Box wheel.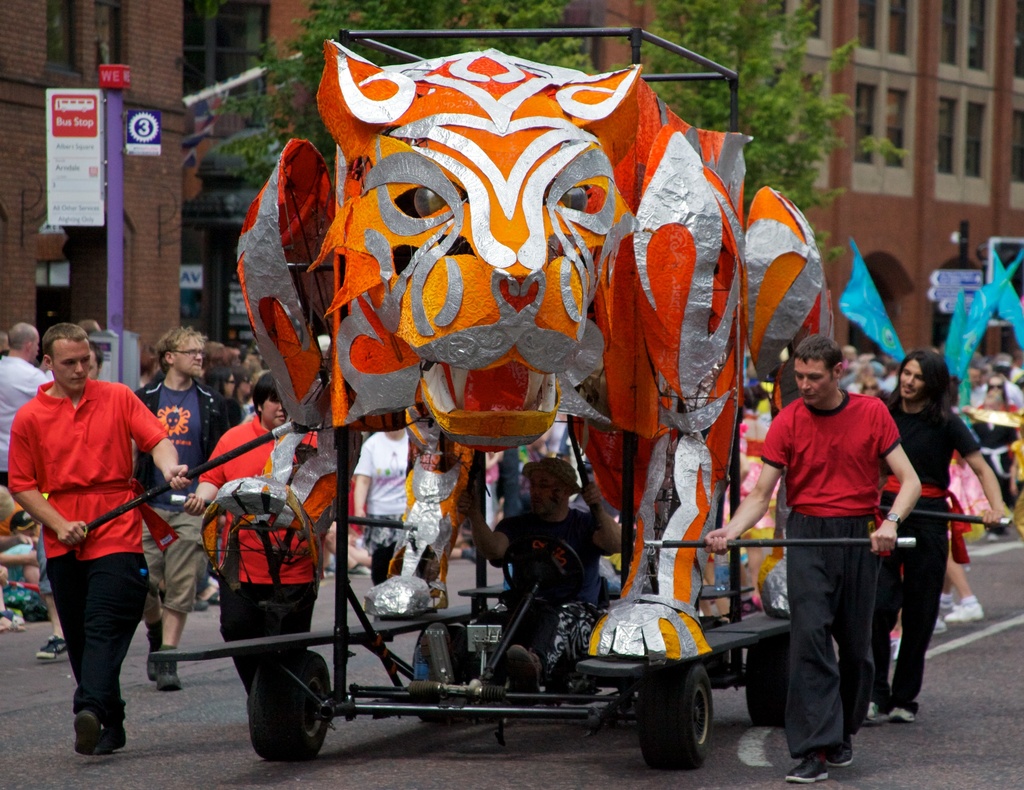
[left=636, top=664, right=721, bottom=775].
